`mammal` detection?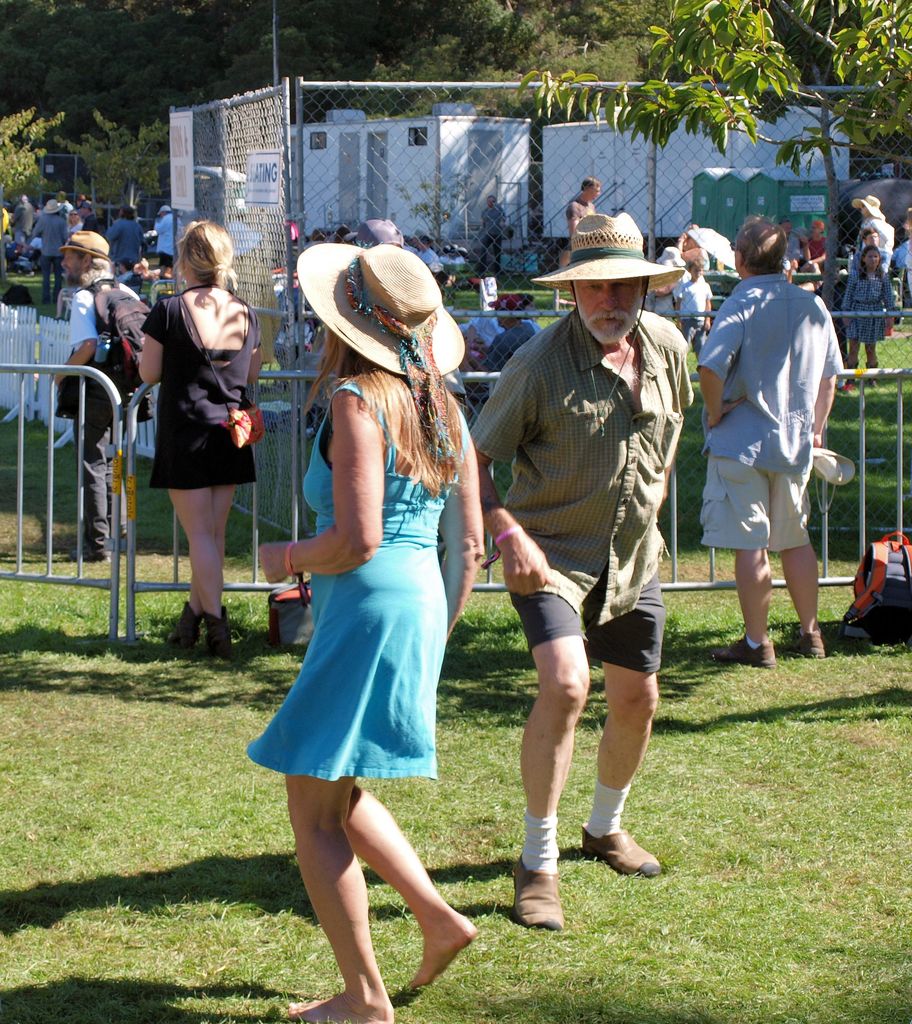
{"left": 689, "top": 209, "right": 849, "bottom": 666}
